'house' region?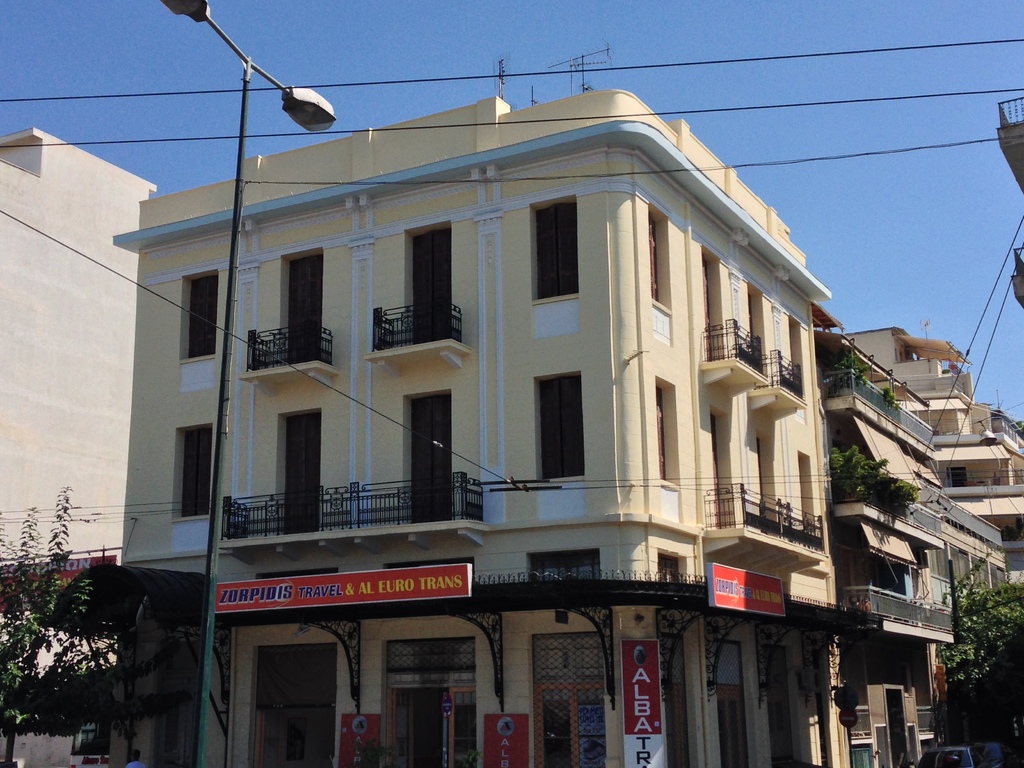
locate(812, 317, 957, 767)
